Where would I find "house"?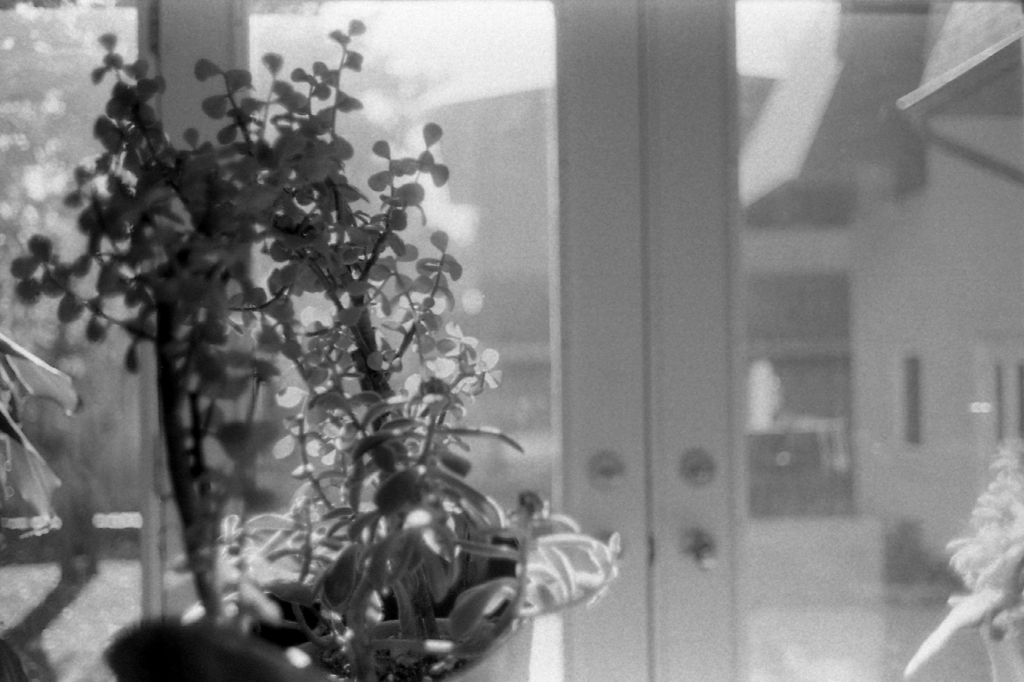
At 0:0:1023:681.
